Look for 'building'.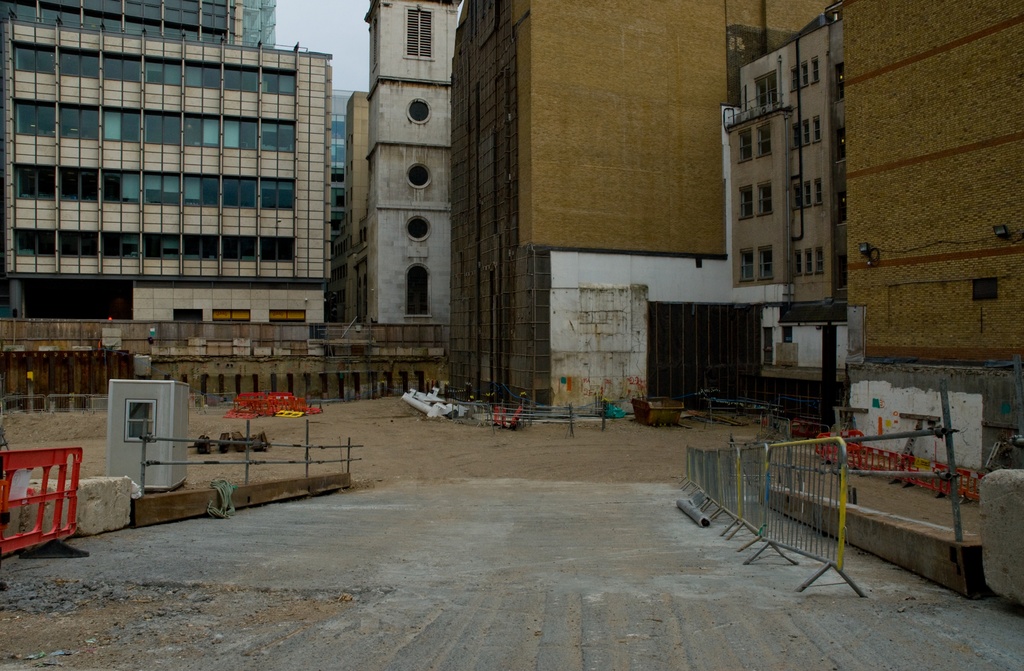
Found: [x1=731, y1=3, x2=1023, y2=483].
